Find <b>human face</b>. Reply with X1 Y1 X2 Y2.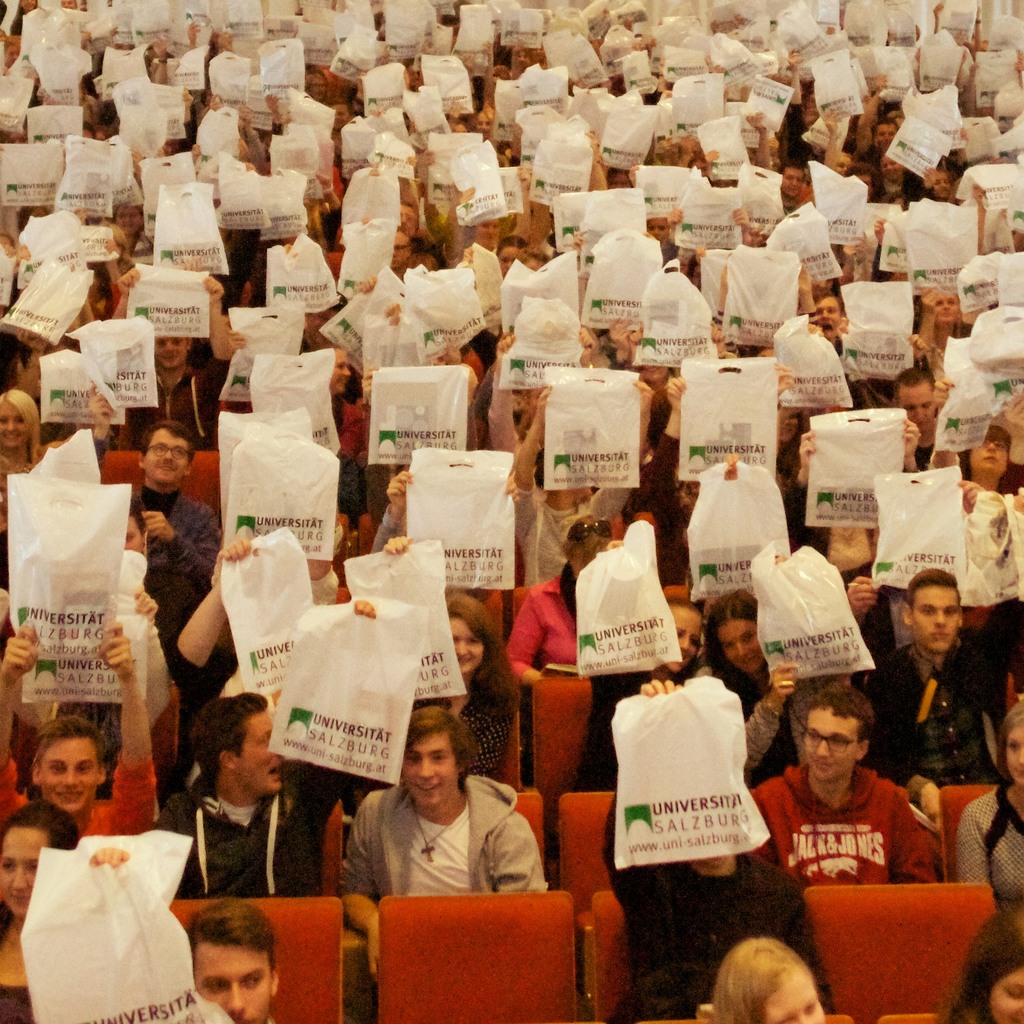
1000 724 1023 784.
